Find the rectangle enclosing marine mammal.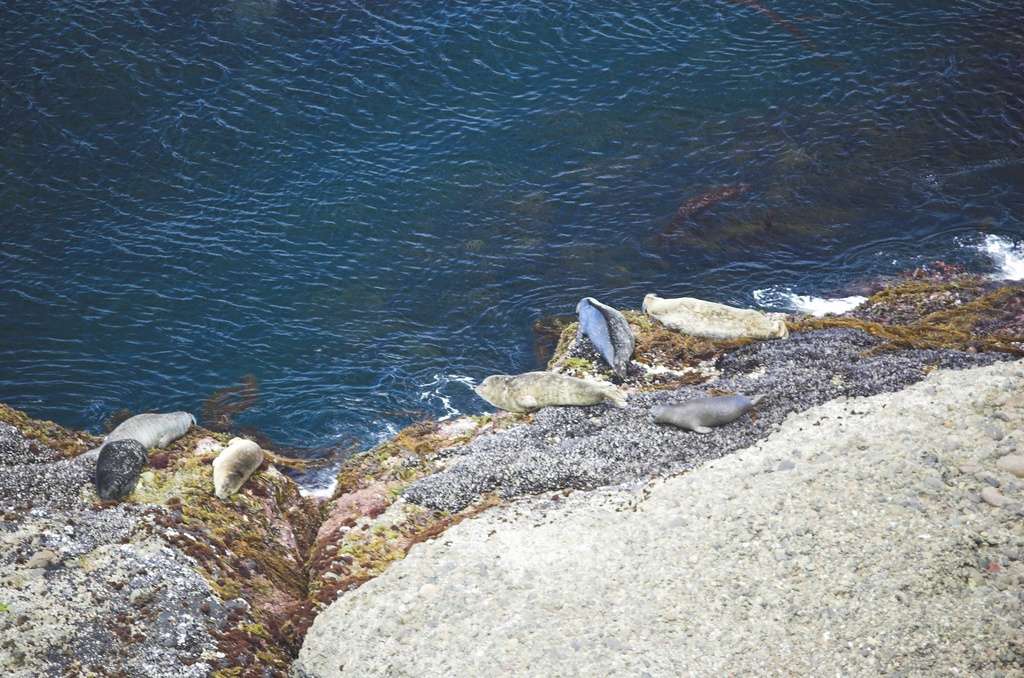
rect(95, 436, 152, 501).
